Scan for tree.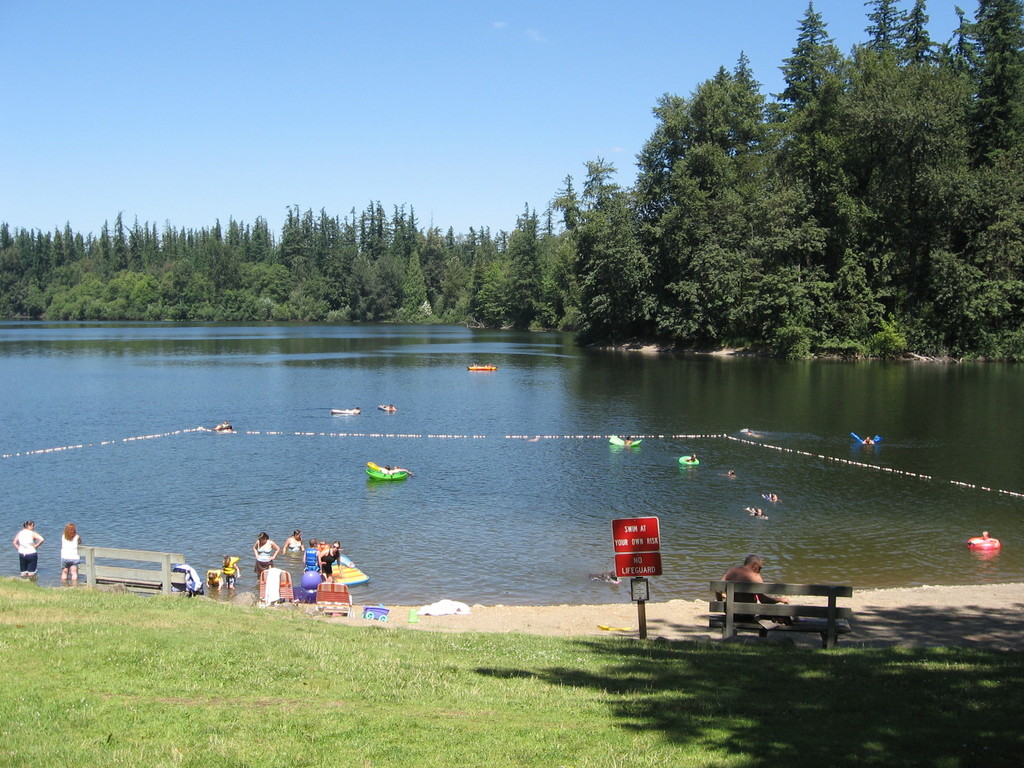
Scan result: locate(584, 149, 631, 226).
